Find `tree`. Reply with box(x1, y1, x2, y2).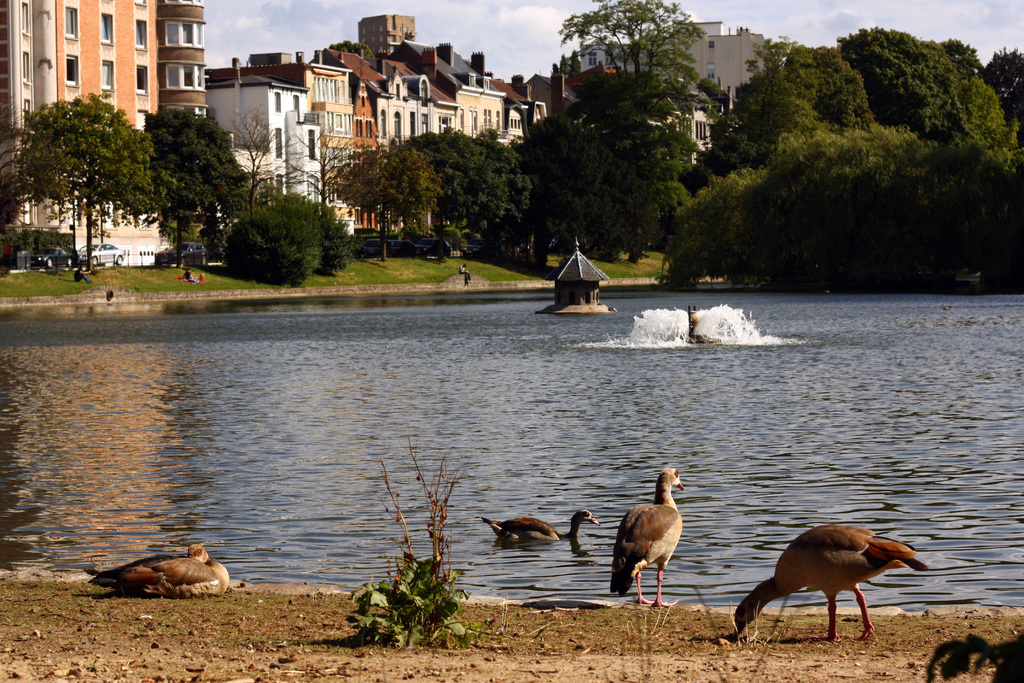
box(323, 124, 540, 274).
